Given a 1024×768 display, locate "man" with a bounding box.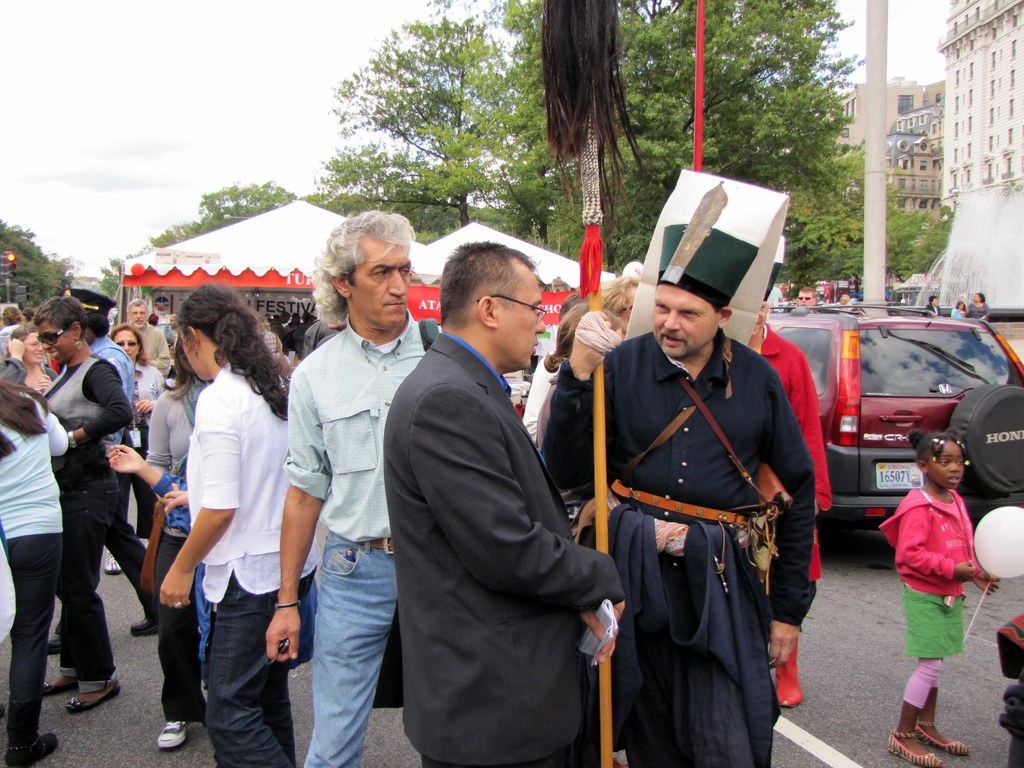
Located: 329 311 348 330.
